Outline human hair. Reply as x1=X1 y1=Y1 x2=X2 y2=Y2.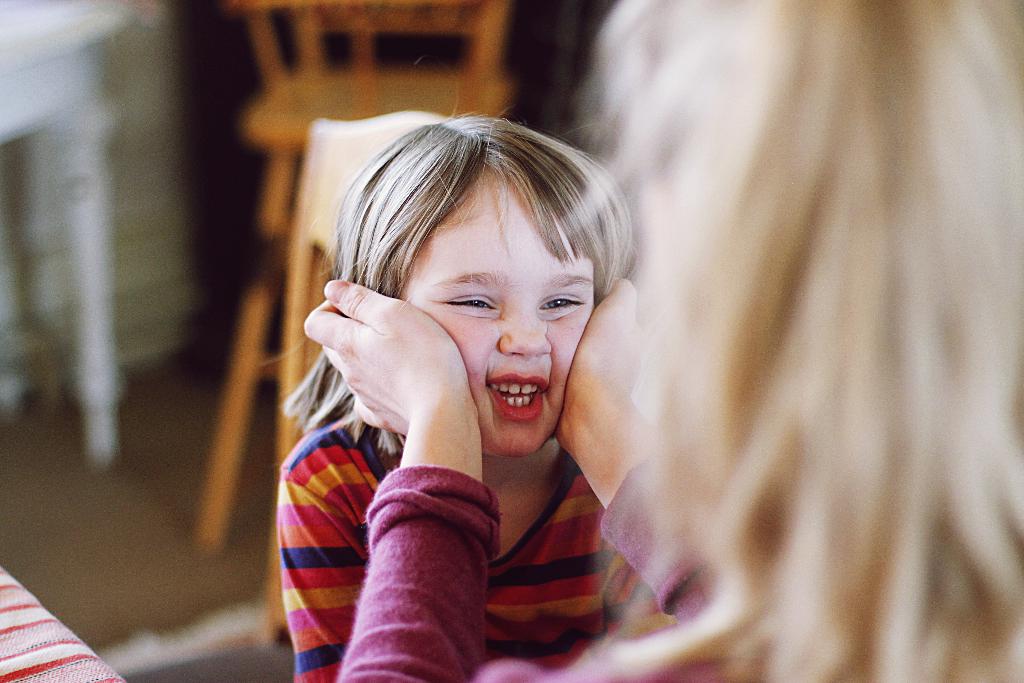
x1=567 y1=0 x2=1023 y2=682.
